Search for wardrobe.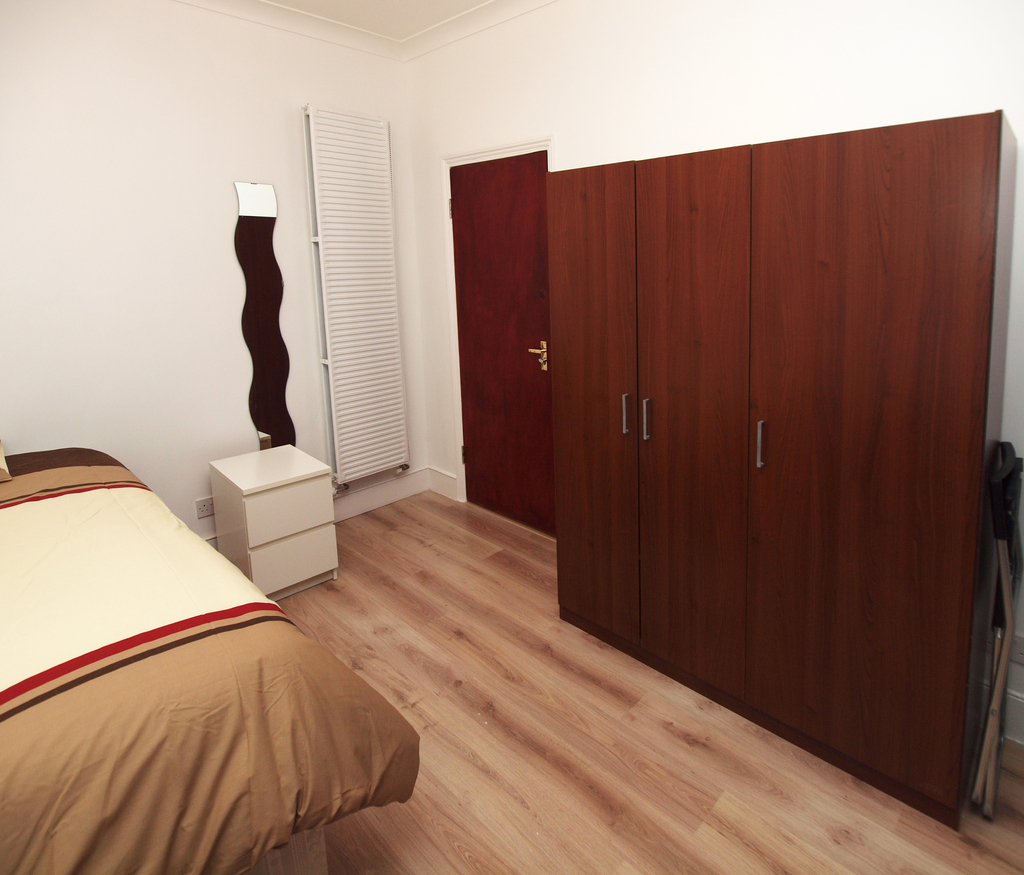
Found at (x1=545, y1=111, x2=1000, y2=830).
